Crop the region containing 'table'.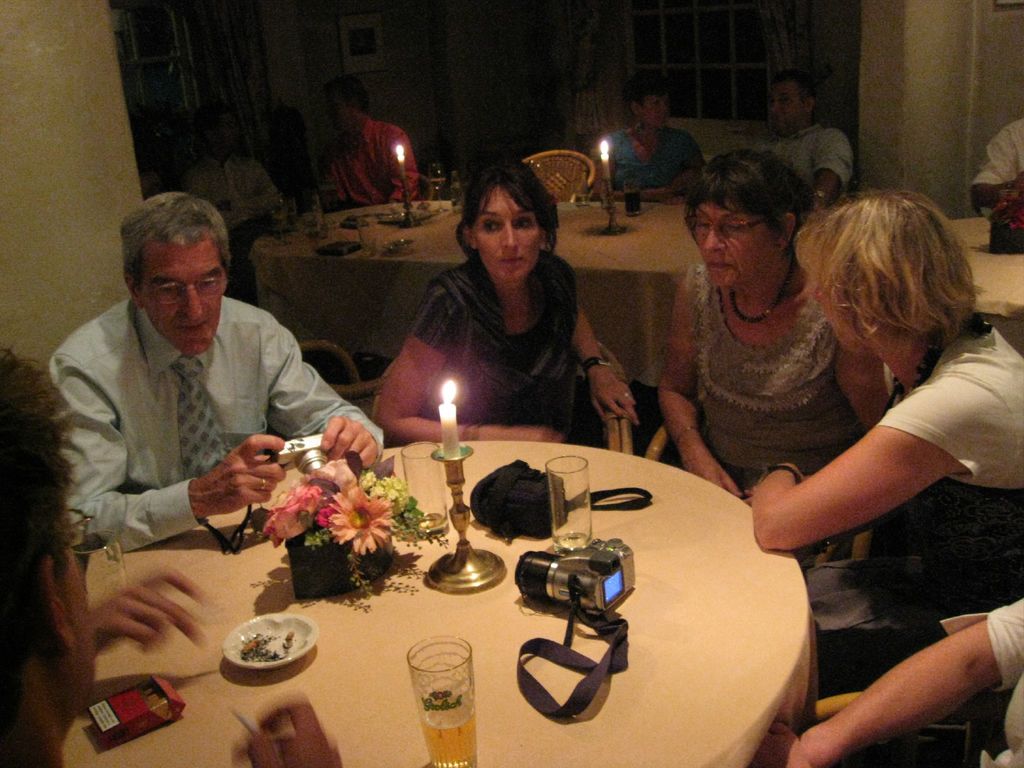
Crop region: [182,445,796,767].
